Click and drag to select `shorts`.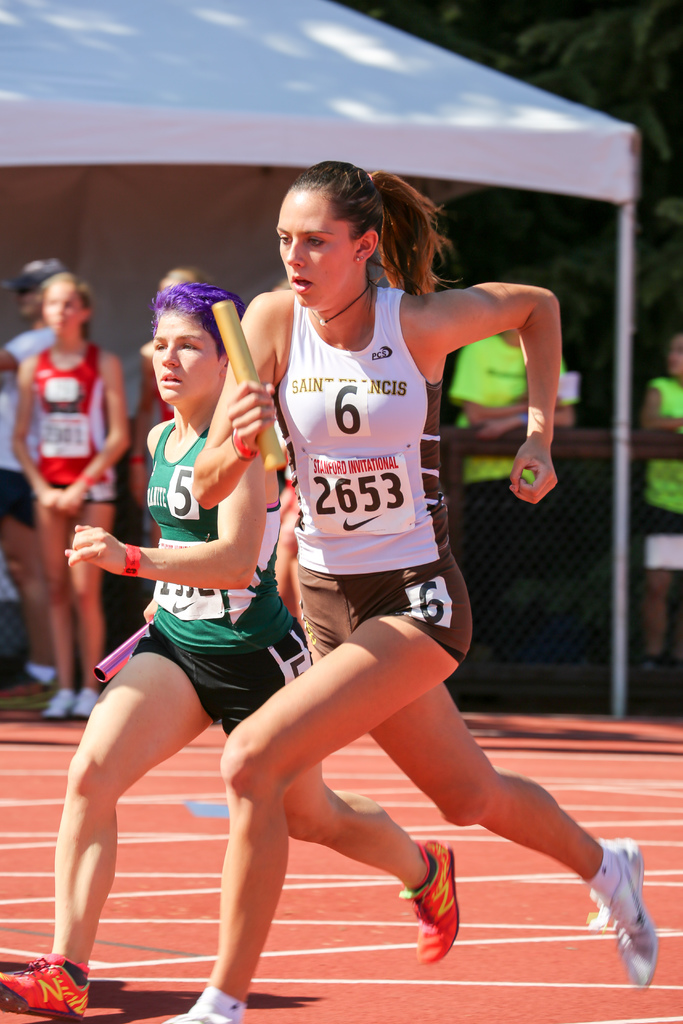
Selection: 50, 481, 119, 504.
